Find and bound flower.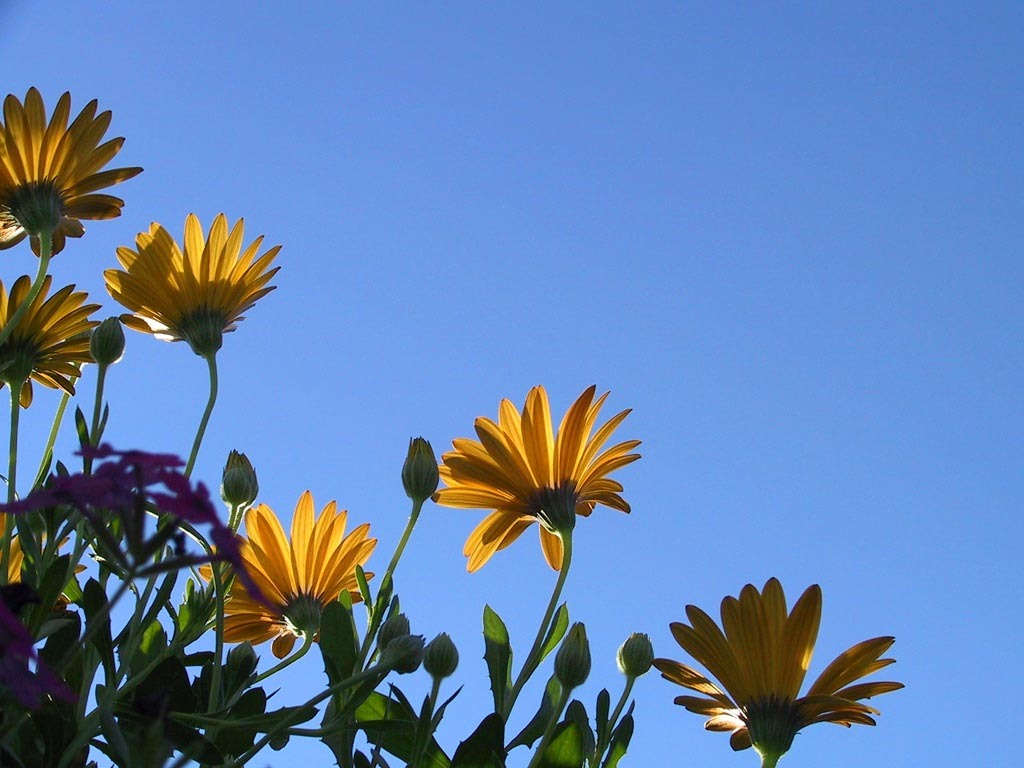
Bound: x1=0 y1=589 x2=90 y2=715.
